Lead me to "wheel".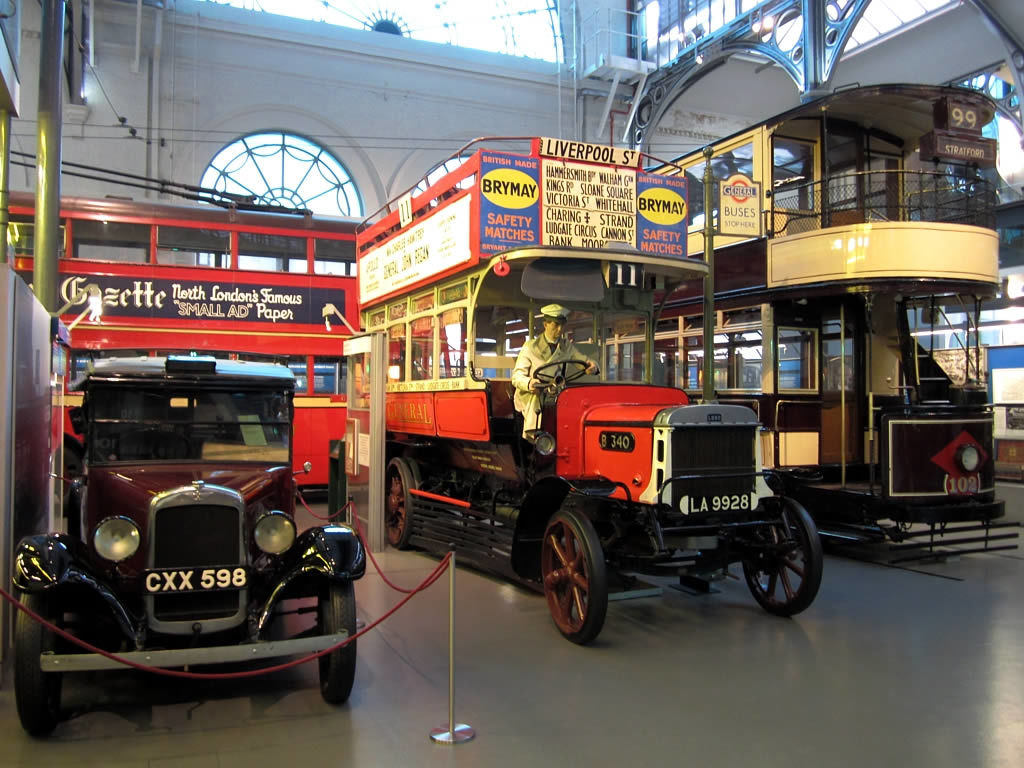
Lead to crop(12, 590, 63, 737).
